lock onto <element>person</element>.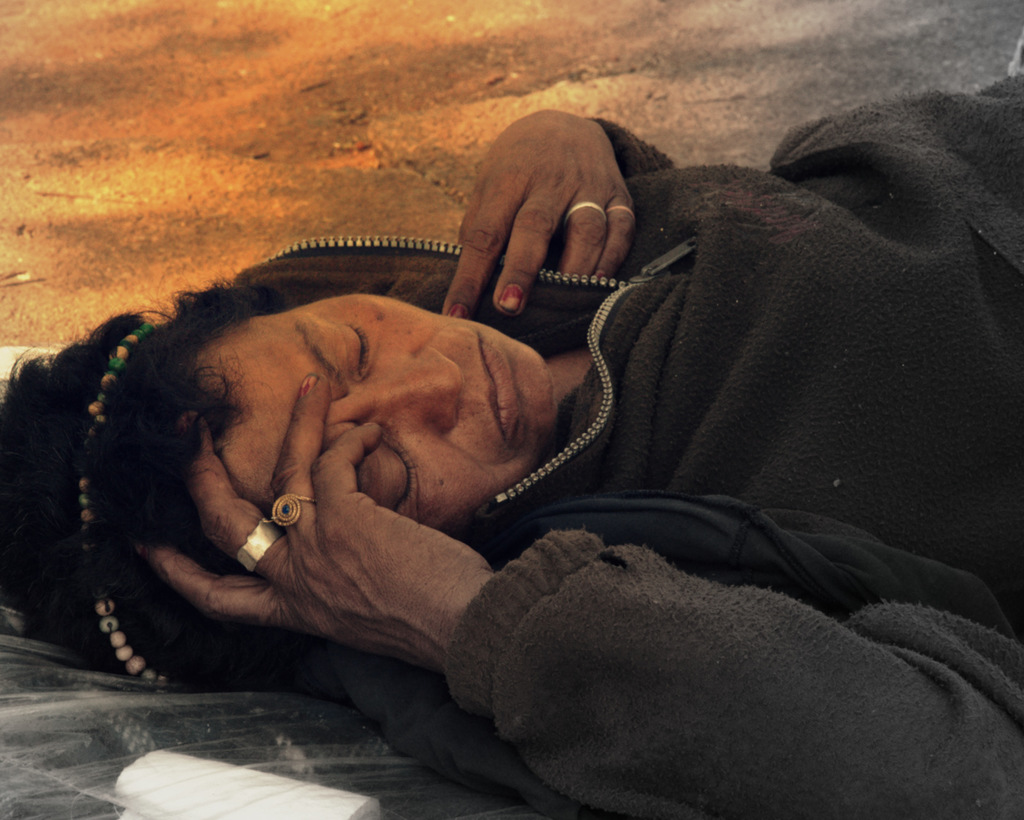
Locked: (0,69,1023,819).
